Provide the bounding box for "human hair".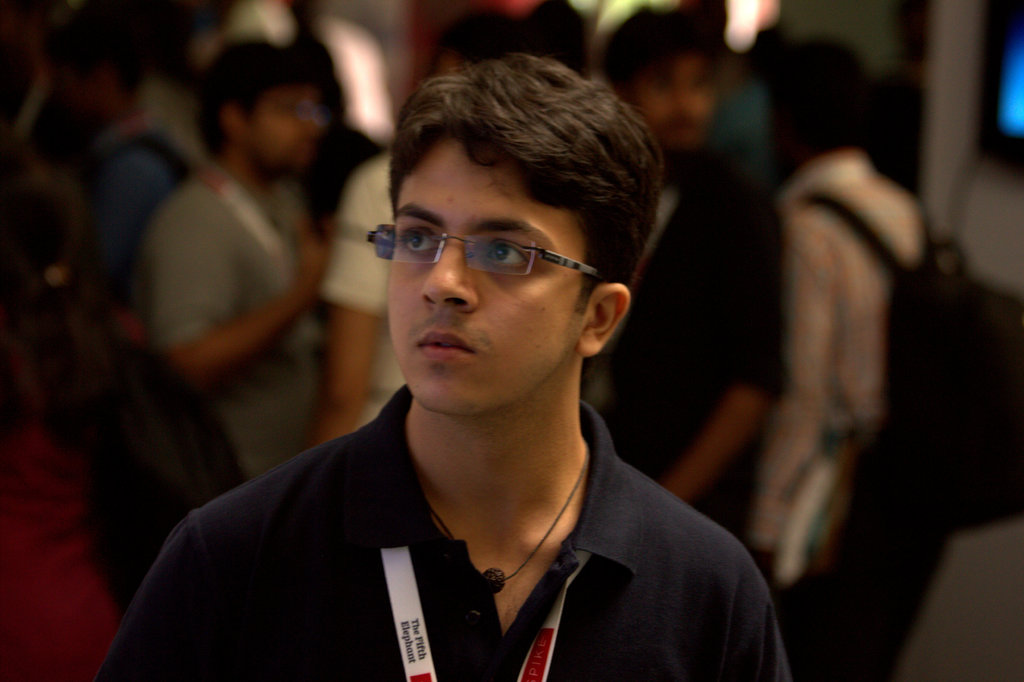
box(598, 3, 725, 106).
